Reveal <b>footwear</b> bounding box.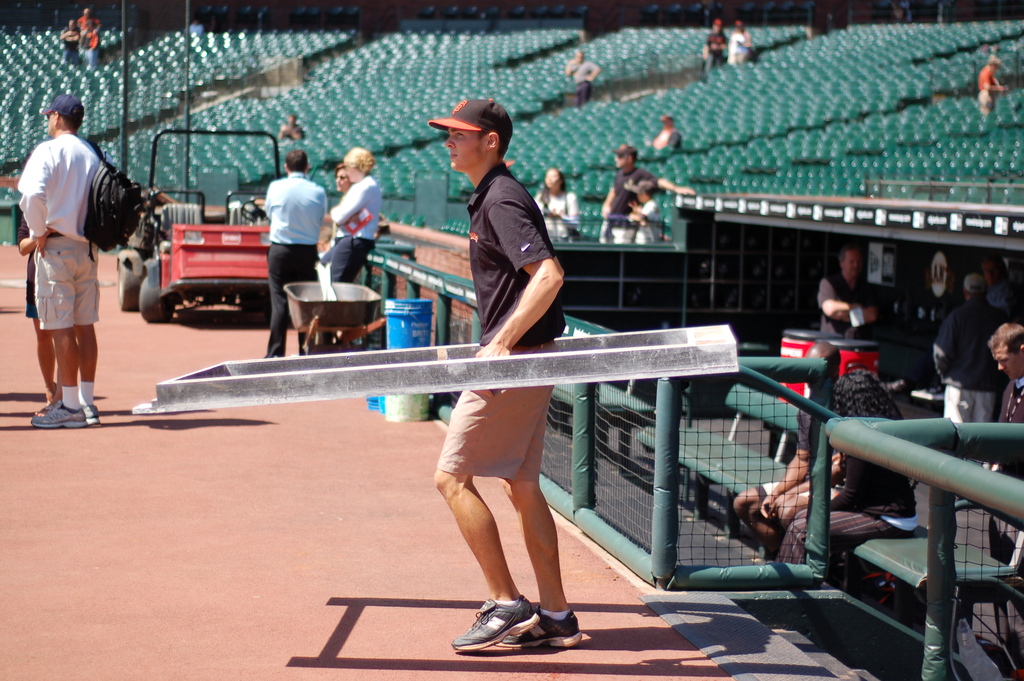
Revealed: box=[75, 403, 101, 423].
